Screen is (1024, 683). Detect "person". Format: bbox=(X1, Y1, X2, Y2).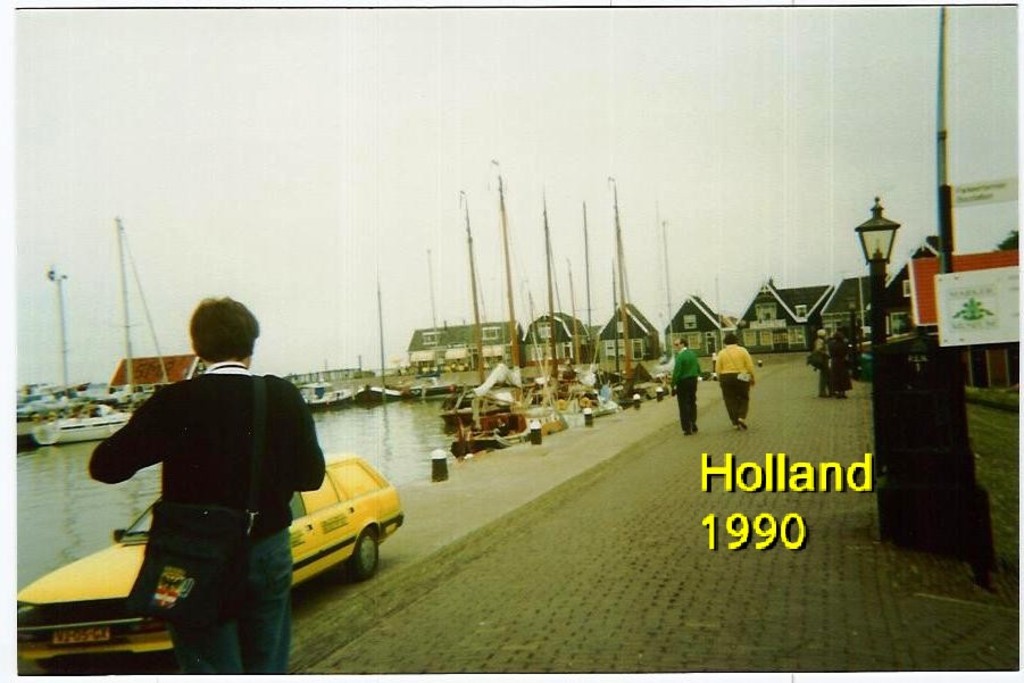
bbox=(709, 324, 765, 444).
